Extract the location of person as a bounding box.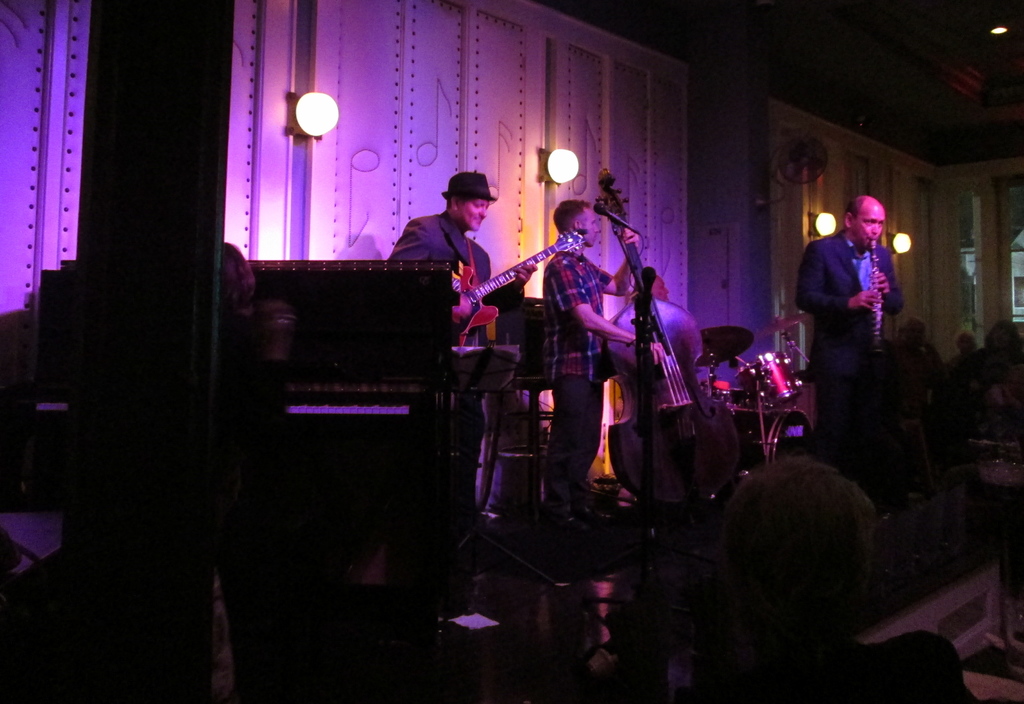
390, 173, 530, 551.
